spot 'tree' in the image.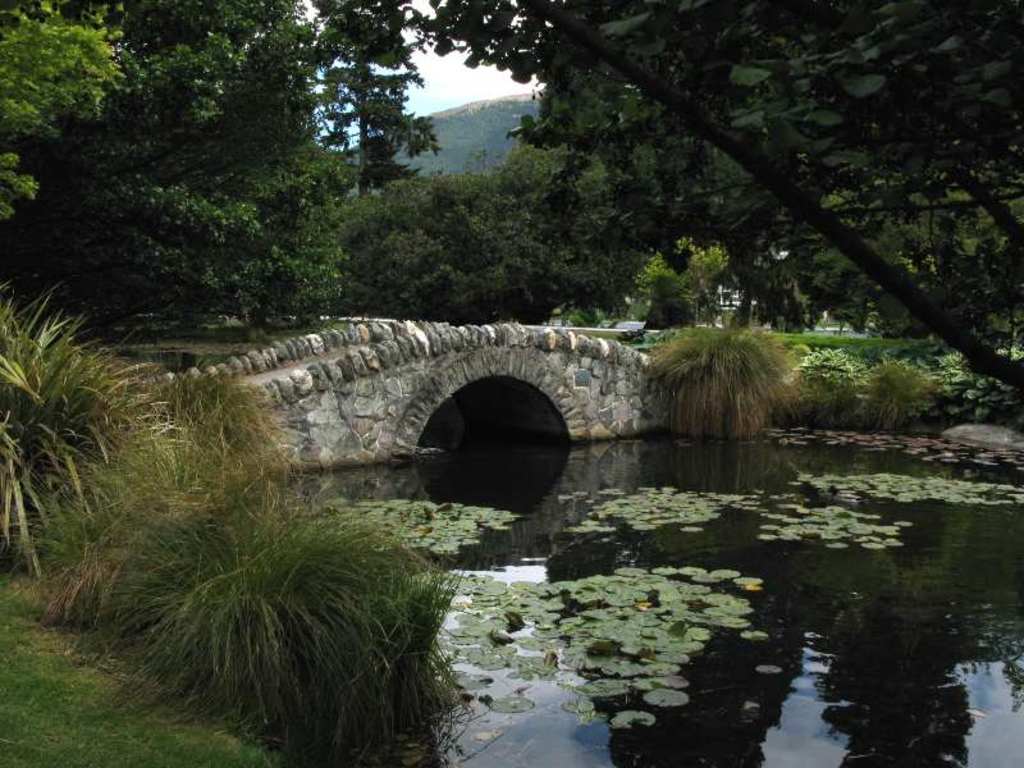
'tree' found at (399,0,1023,392).
